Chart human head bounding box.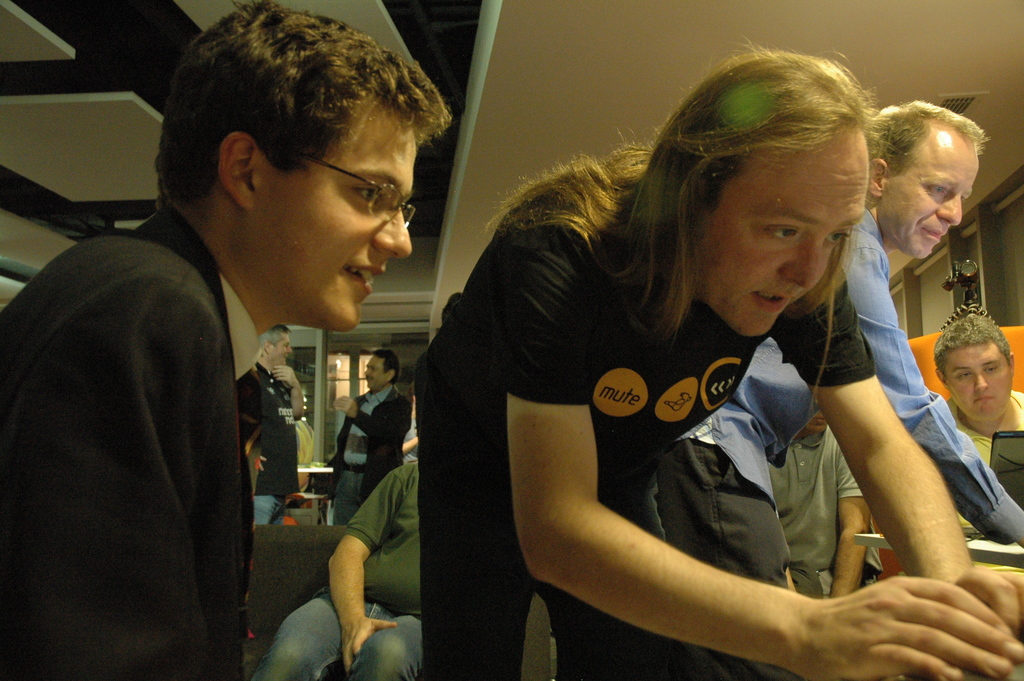
Charted: left=257, top=323, right=294, bottom=372.
